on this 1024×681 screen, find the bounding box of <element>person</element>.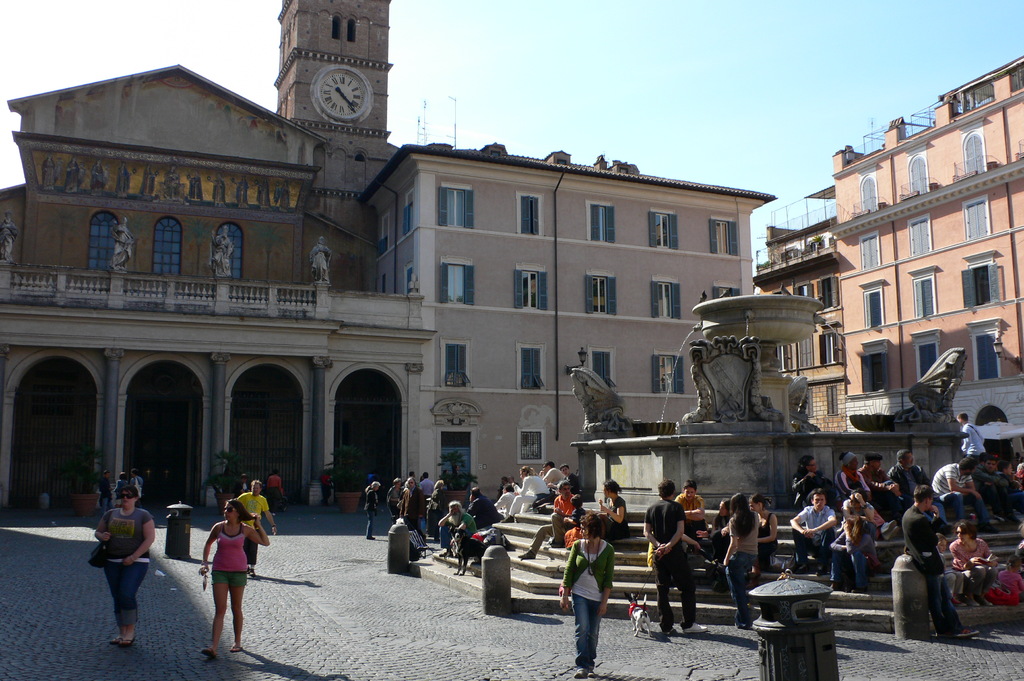
Bounding box: [497,486,517,519].
